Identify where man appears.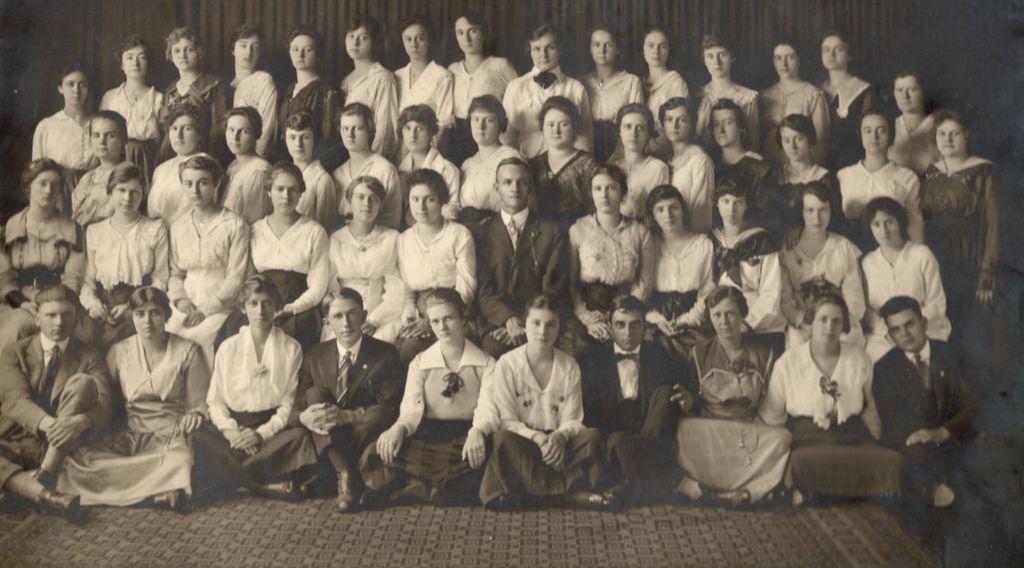
Appears at [x1=477, y1=155, x2=573, y2=360].
